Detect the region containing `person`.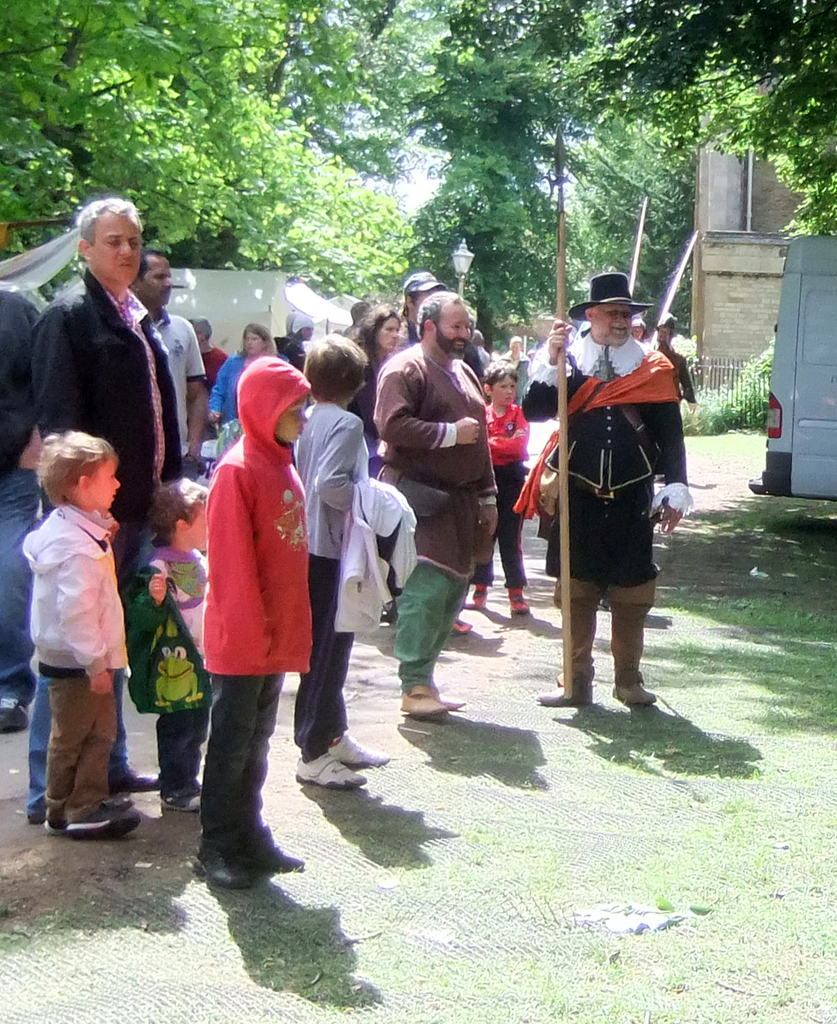
left=187, top=349, right=318, bottom=889.
